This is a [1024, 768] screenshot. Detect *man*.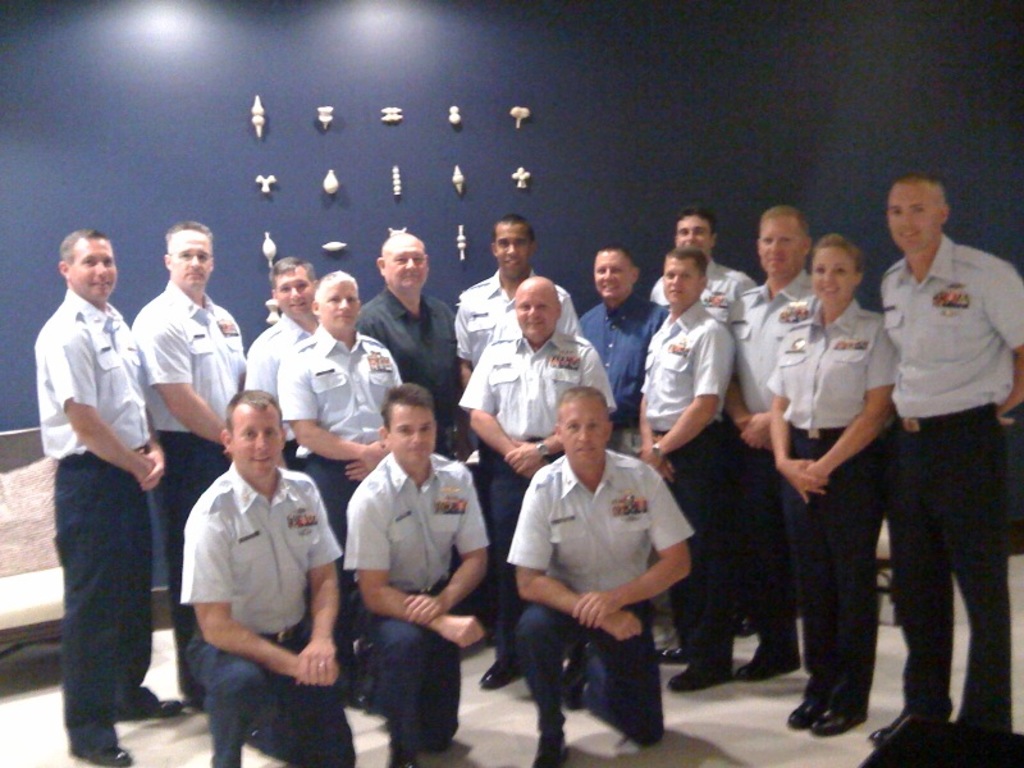
(left=724, top=204, right=849, bottom=686).
